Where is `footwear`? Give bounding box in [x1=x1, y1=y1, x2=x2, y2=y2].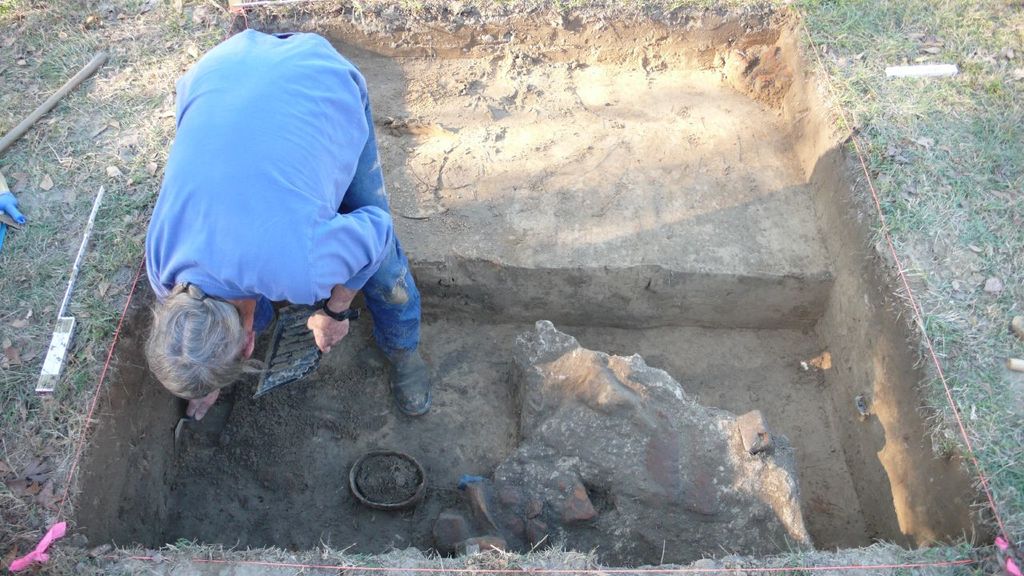
[x1=374, y1=340, x2=428, y2=421].
